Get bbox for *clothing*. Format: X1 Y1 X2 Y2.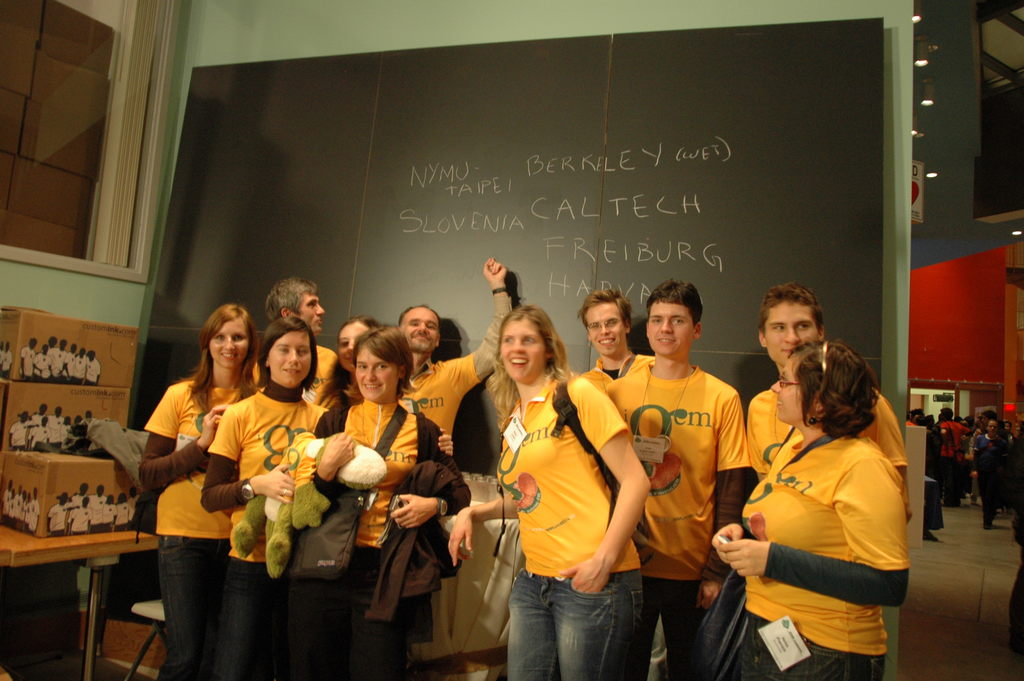
143 345 272 680.
